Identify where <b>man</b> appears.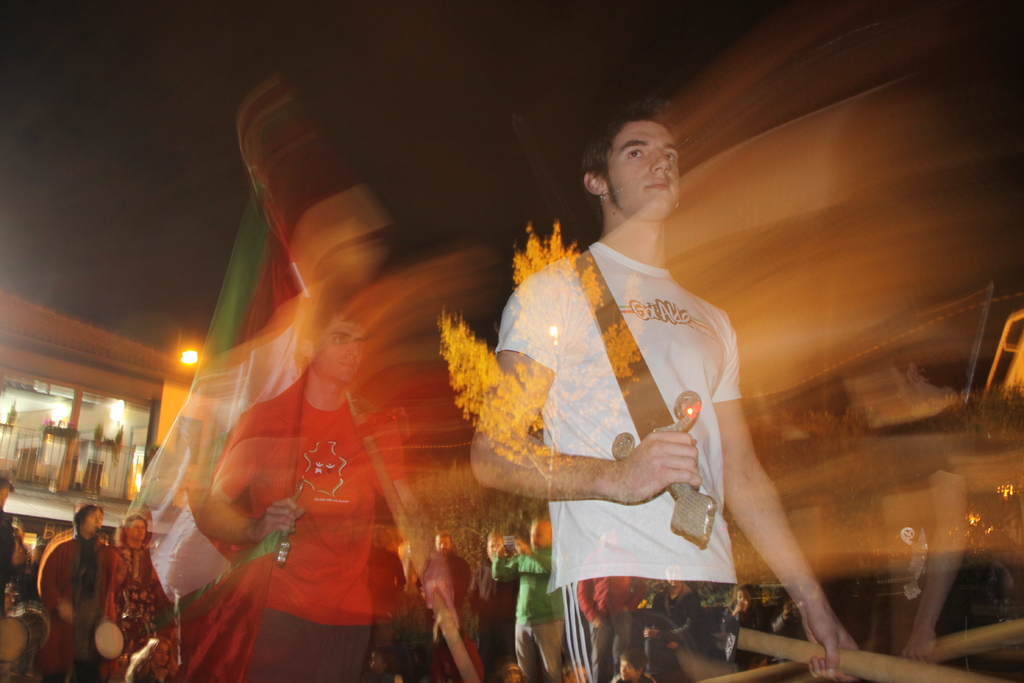
Appears at <box>475,105,772,682</box>.
